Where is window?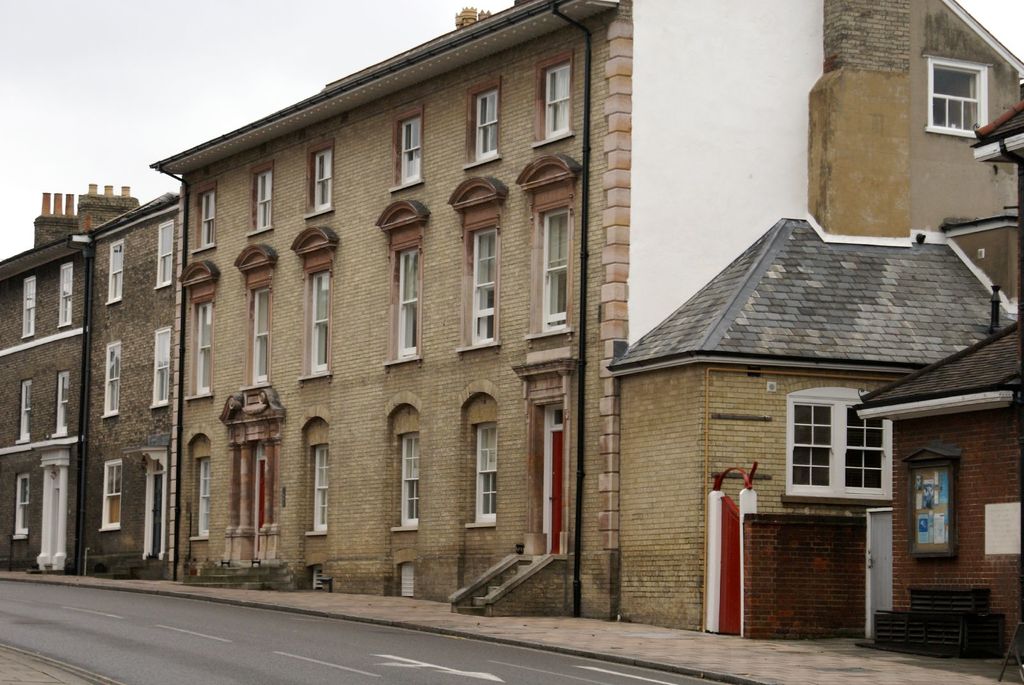
select_region(17, 380, 31, 437).
